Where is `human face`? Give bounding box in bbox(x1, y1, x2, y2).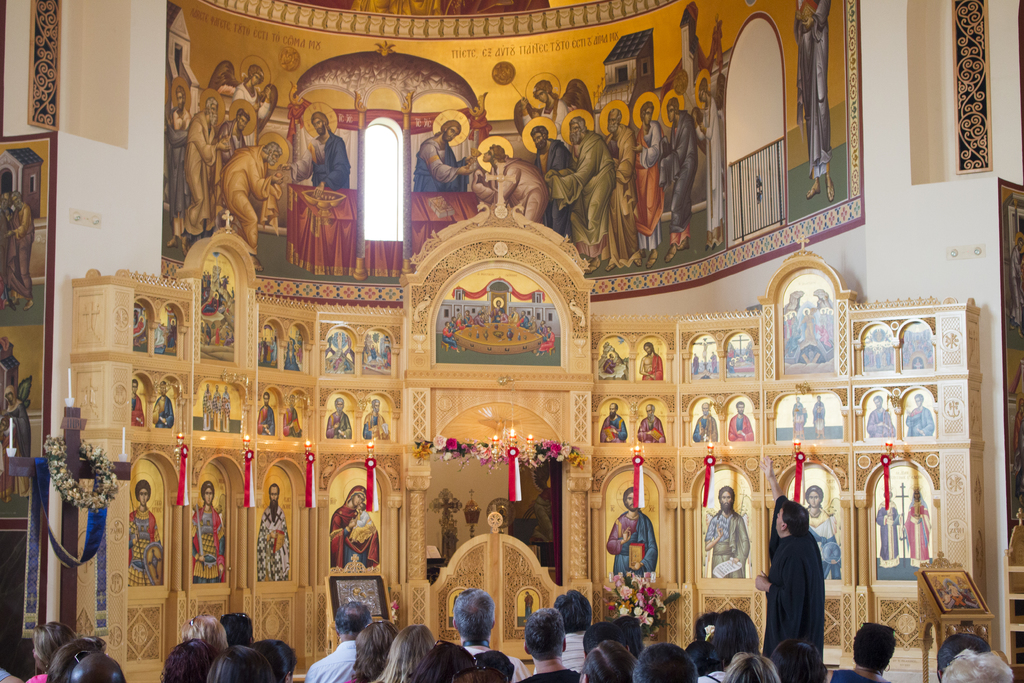
bbox(263, 395, 271, 406).
